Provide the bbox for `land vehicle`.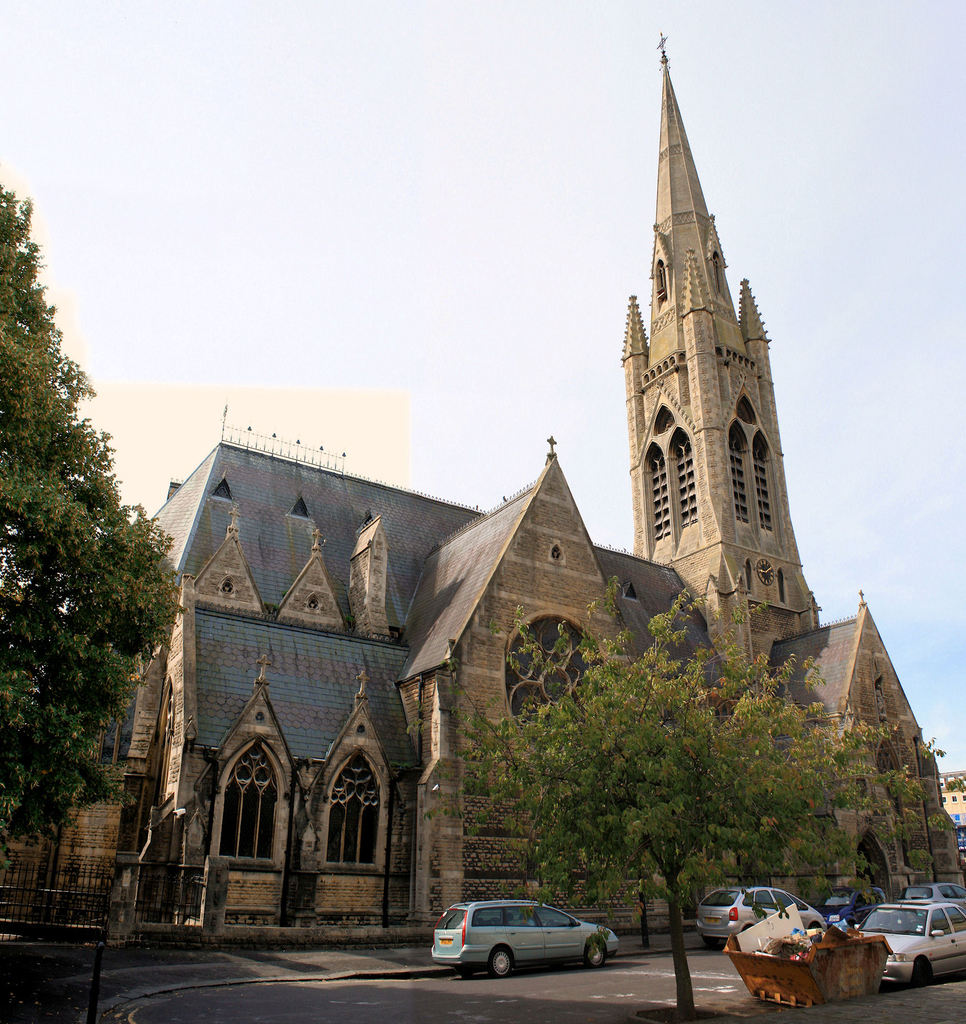
428 897 620 982.
